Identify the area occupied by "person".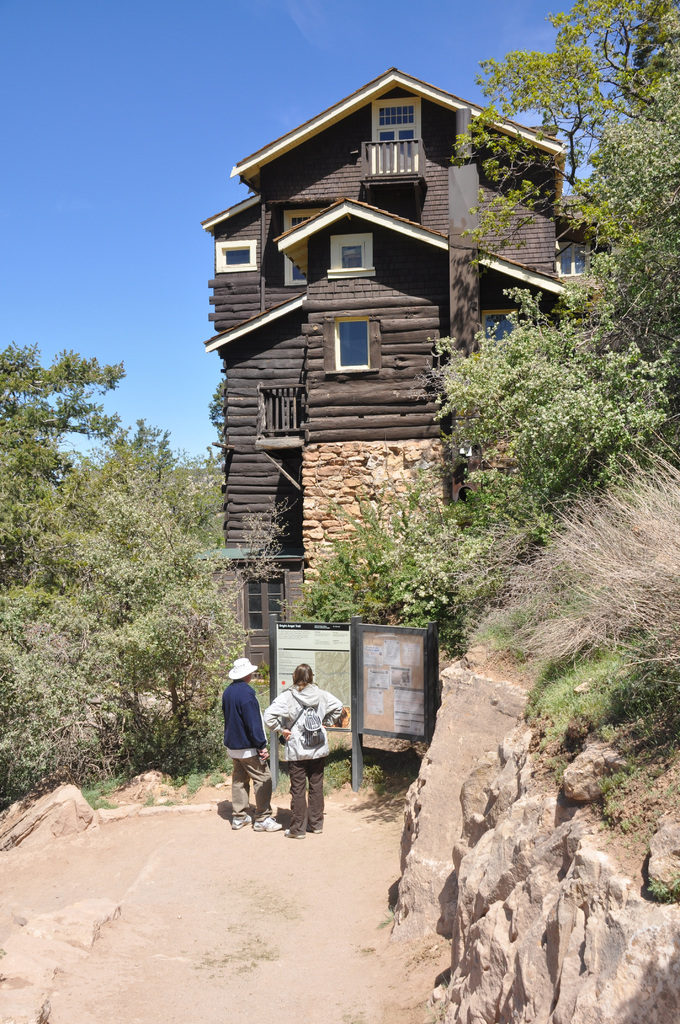
Area: (261, 662, 344, 837).
